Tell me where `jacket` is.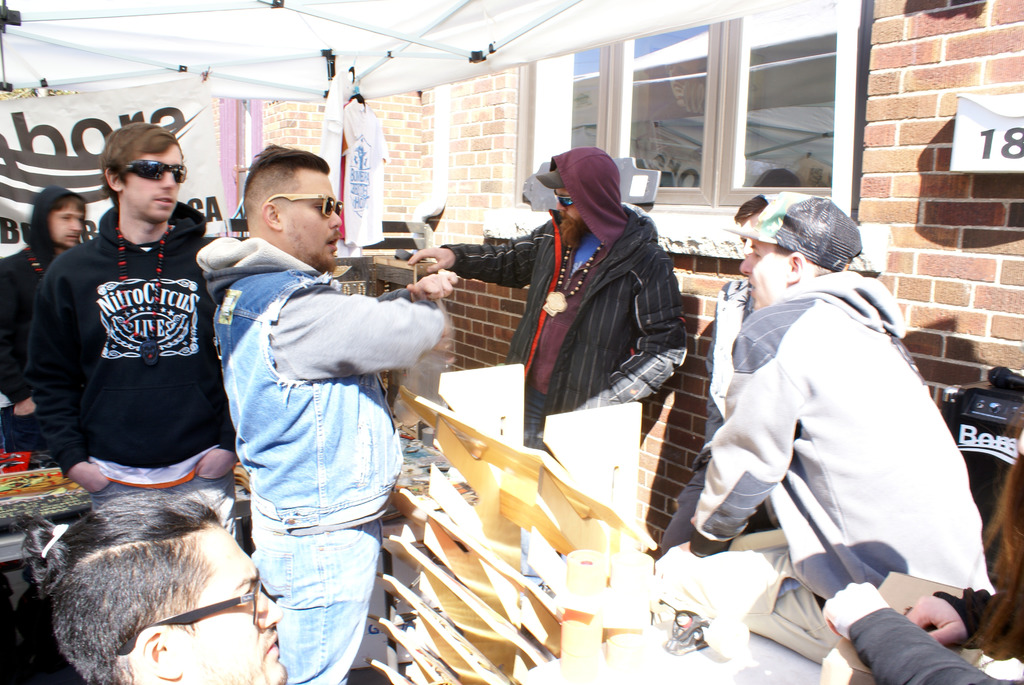
`jacket` is at [left=26, top=199, right=236, bottom=476].
